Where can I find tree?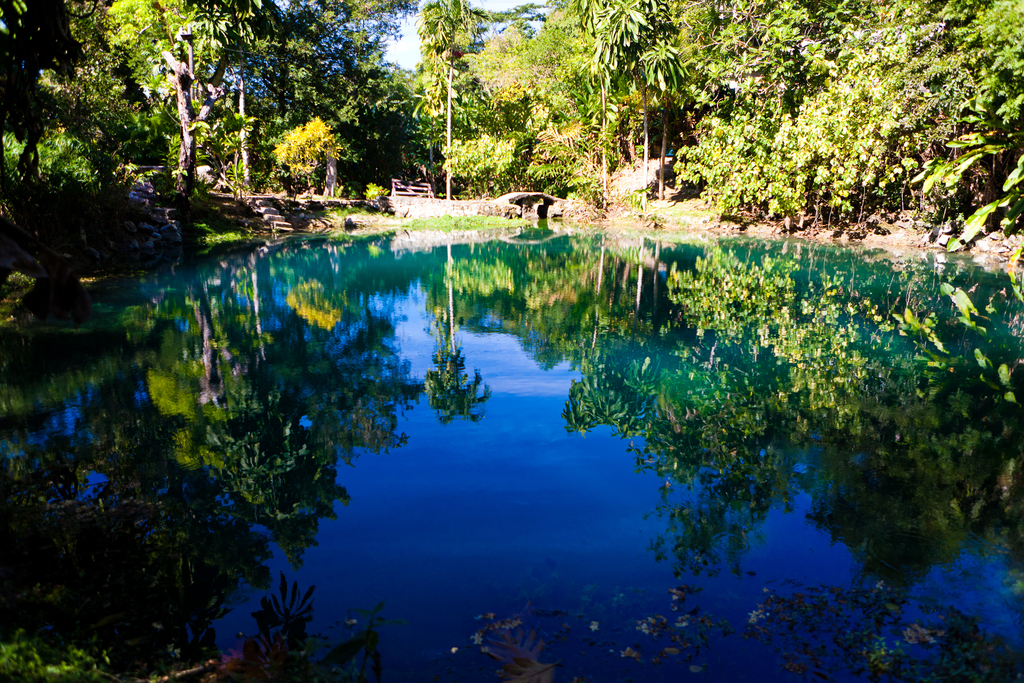
You can find it at box(685, 0, 819, 215).
